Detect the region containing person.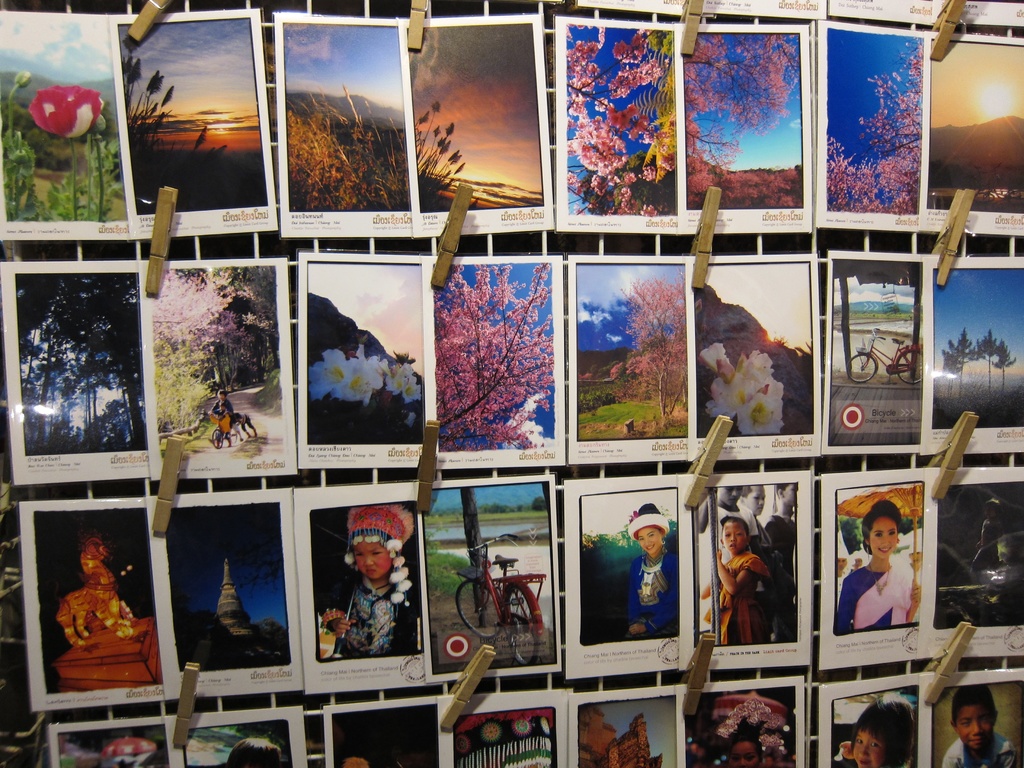
[768, 487, 803, 606].
